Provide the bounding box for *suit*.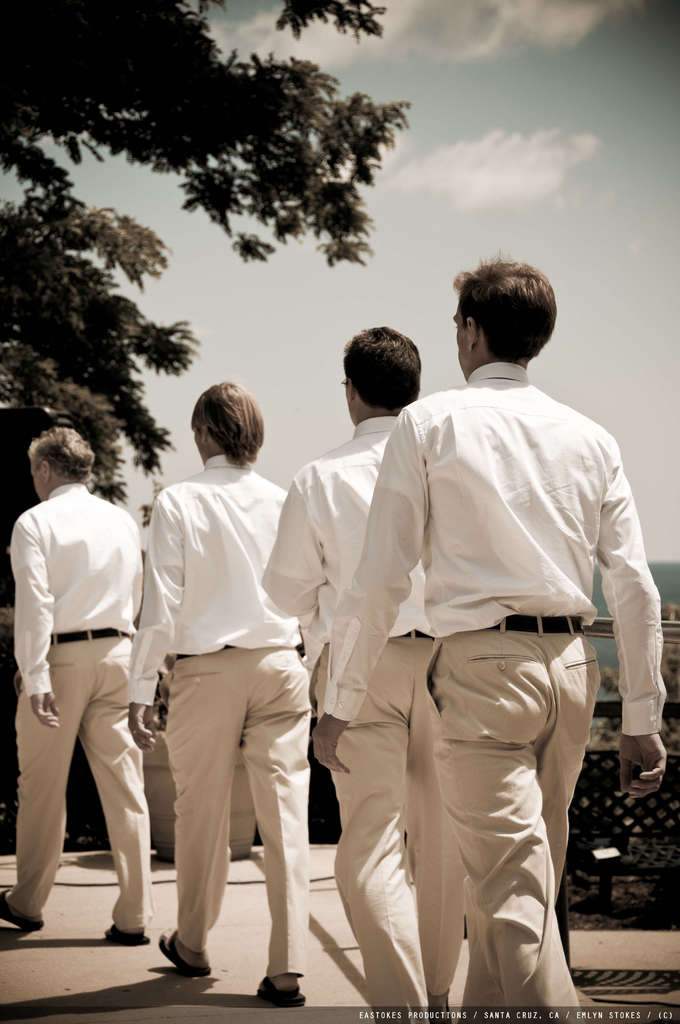
Rect(14, 467, 158, 941).
